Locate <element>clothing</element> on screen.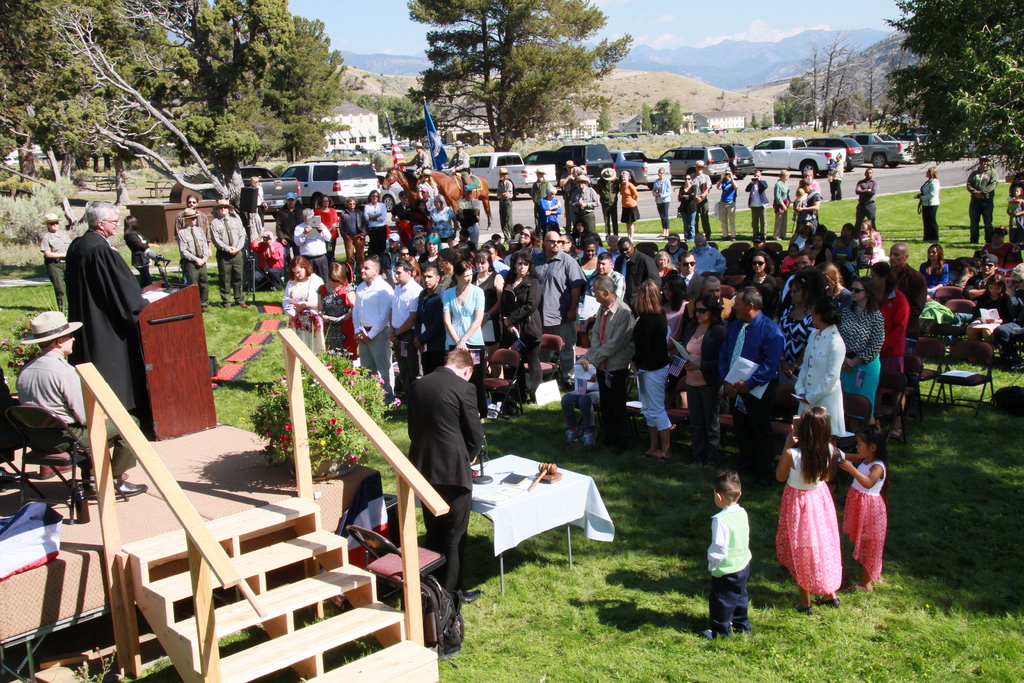
On screen at box=[678, 183, 698, 242].
